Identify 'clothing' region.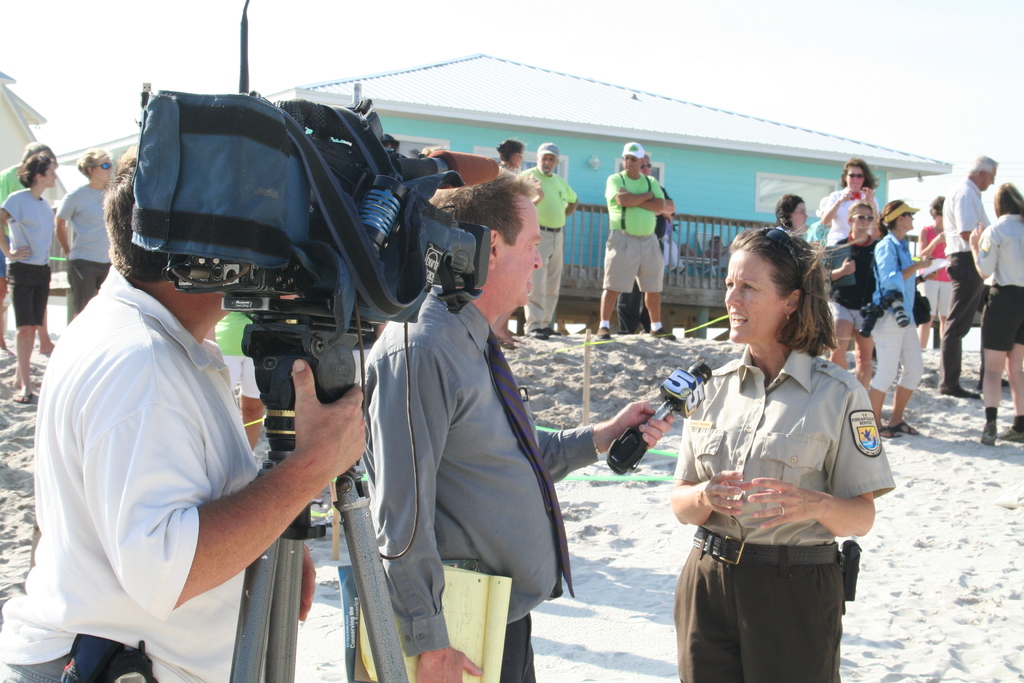
Region: 876/228/925/388.
